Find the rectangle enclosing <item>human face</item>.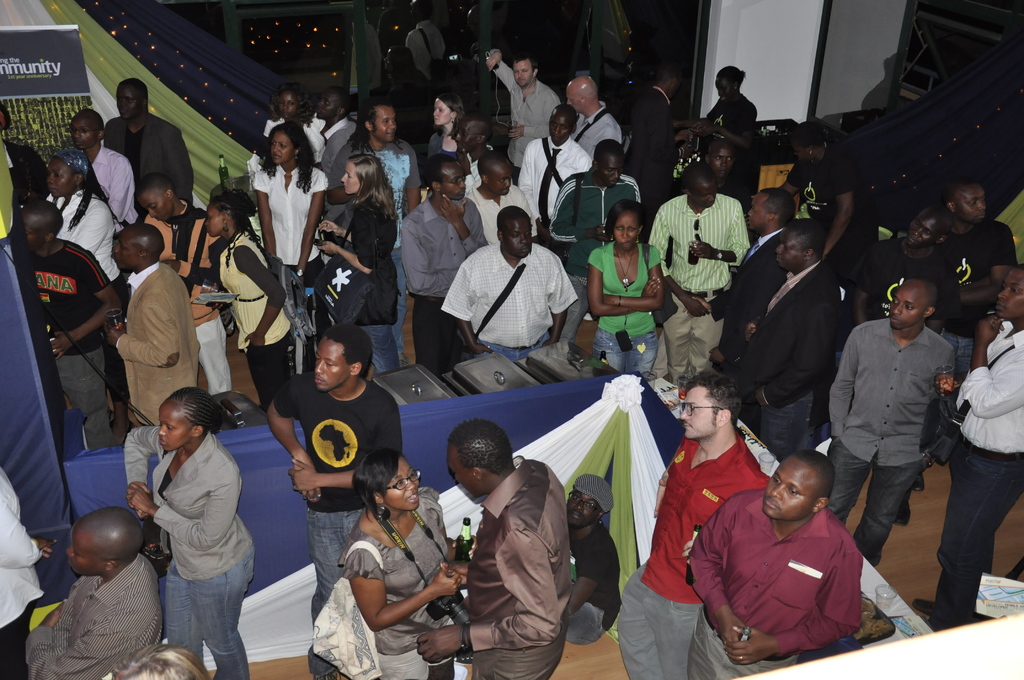
select_region(568, 489, 601, 527).
